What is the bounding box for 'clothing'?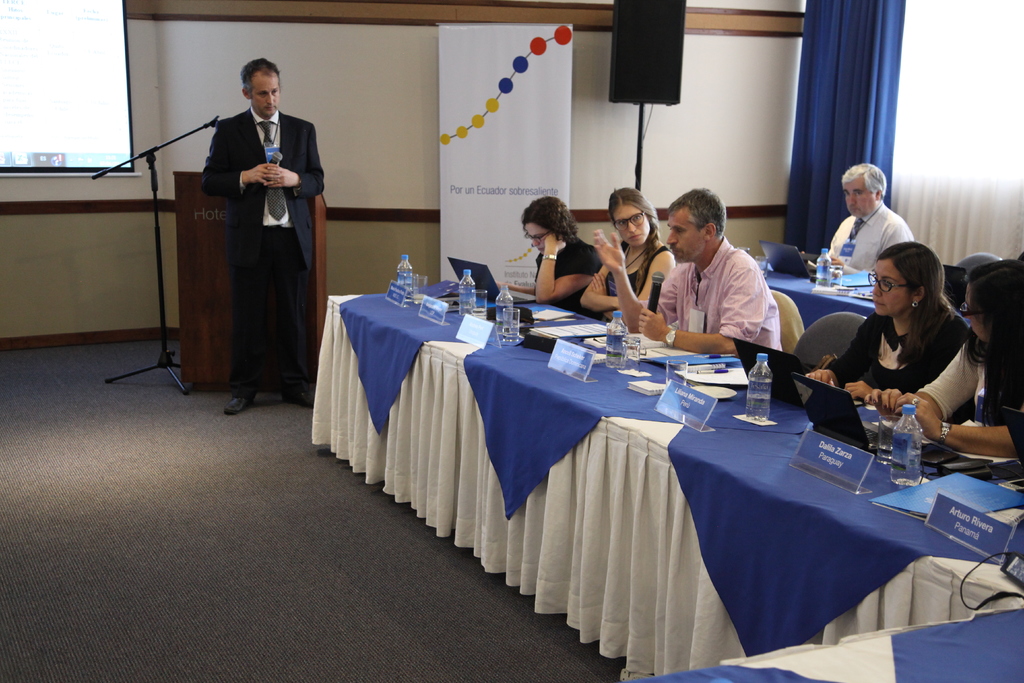
x1=920, y1=337, x2=1023, y2=465.
